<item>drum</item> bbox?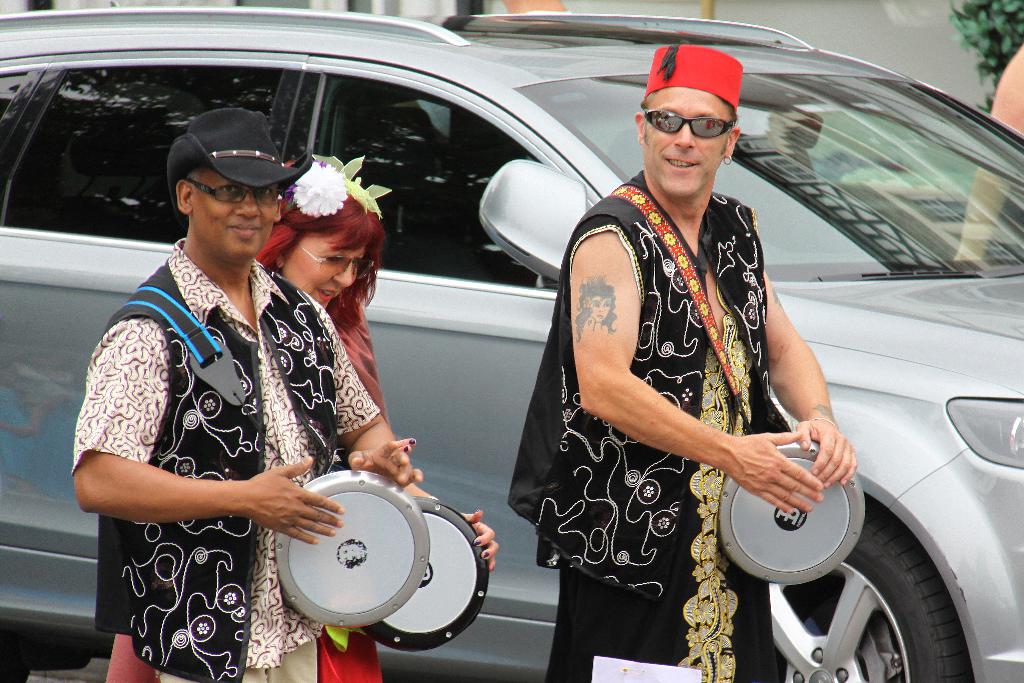
bbox(705, 432, 868, 587)
